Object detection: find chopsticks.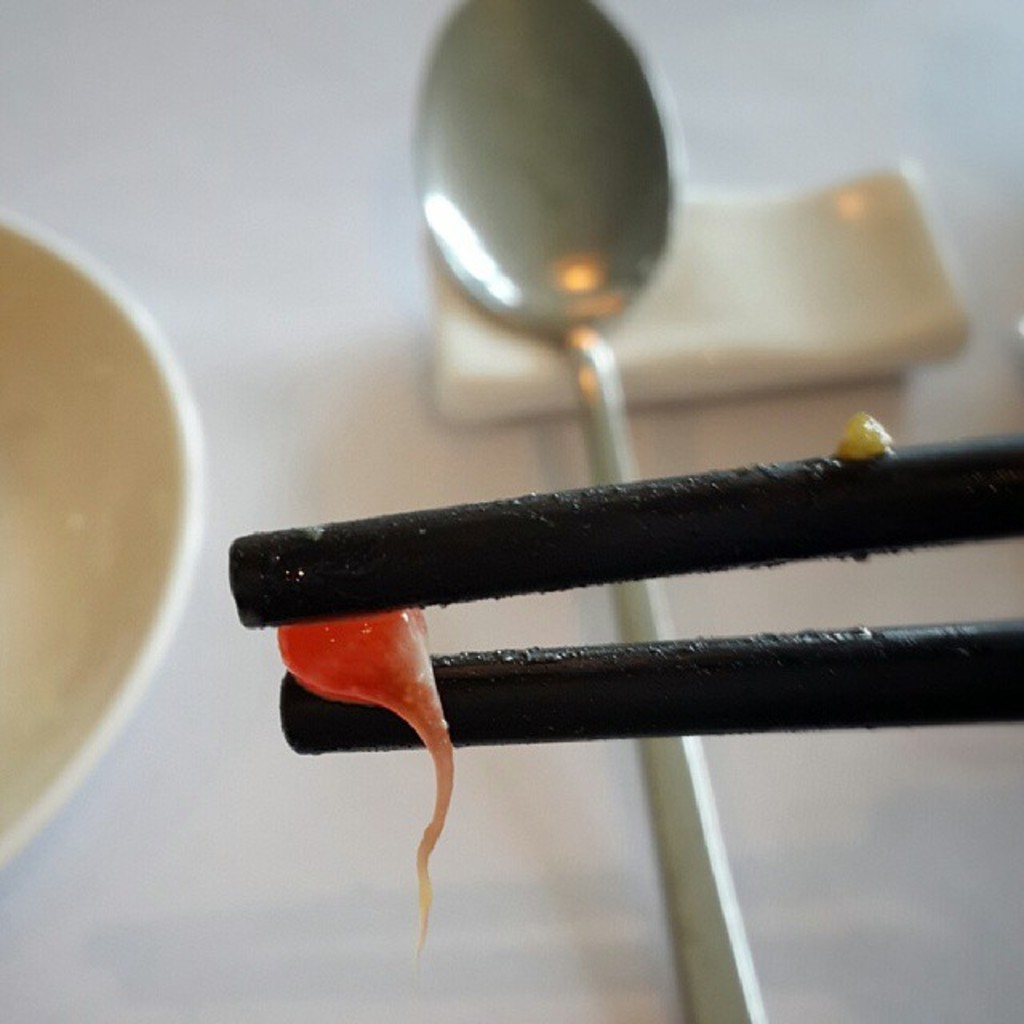
{"x1": 234, "y1": 429, "x2": 1022, "y2": 755}.
